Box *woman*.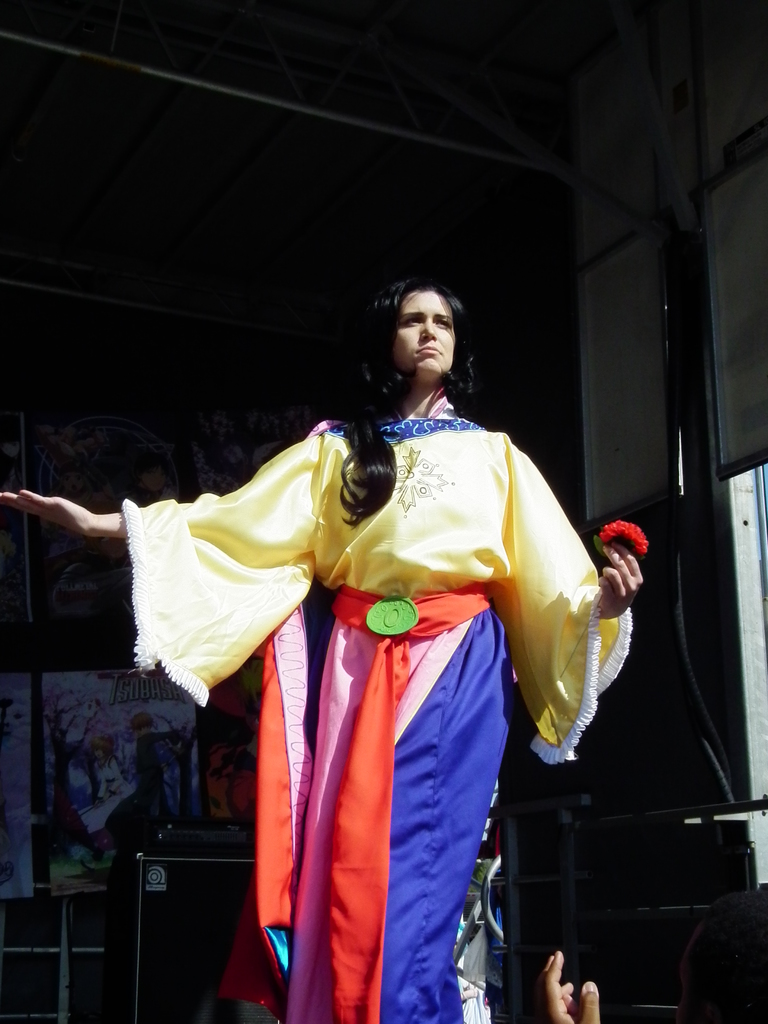
(121,267,618,1002).
